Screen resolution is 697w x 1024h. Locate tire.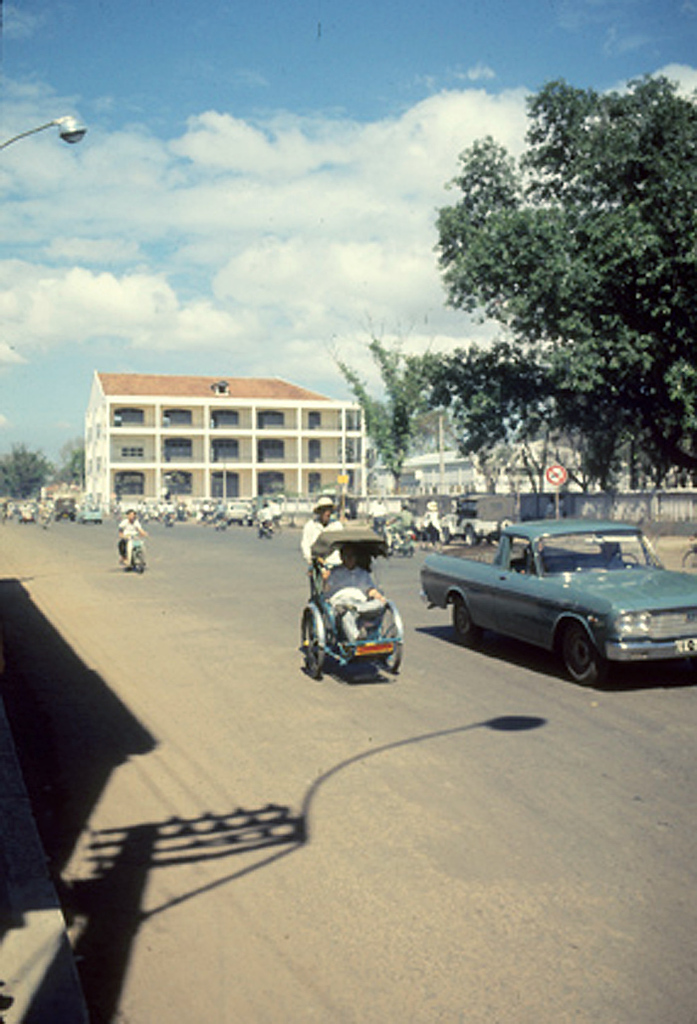
box(445, 598, 477, 636).
